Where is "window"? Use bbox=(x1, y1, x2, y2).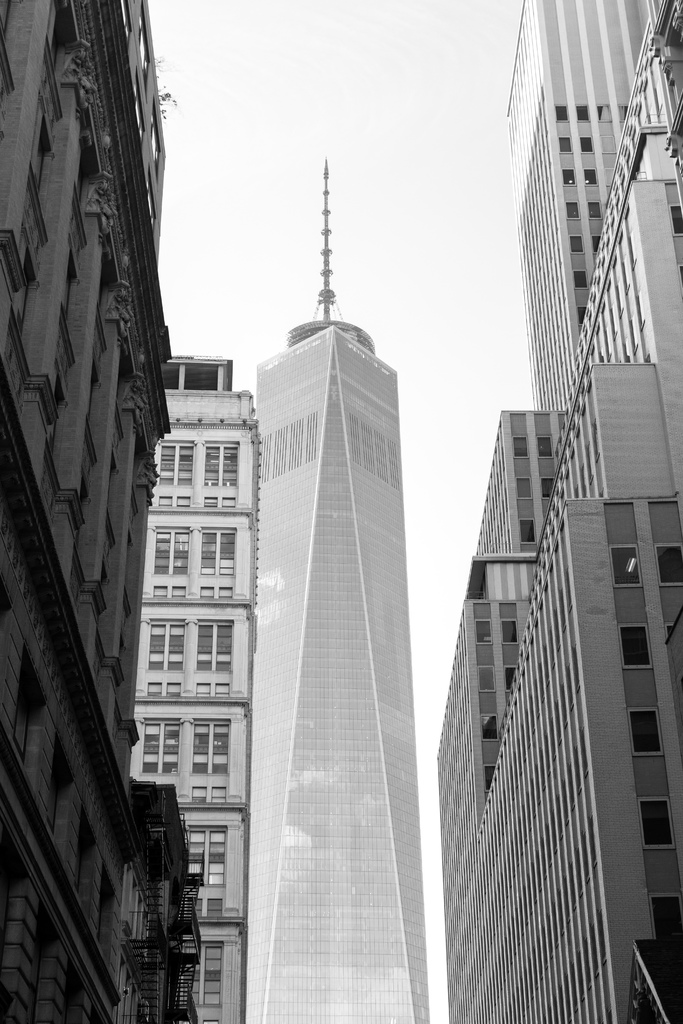
bbox=(589, 204, 607, 216).
